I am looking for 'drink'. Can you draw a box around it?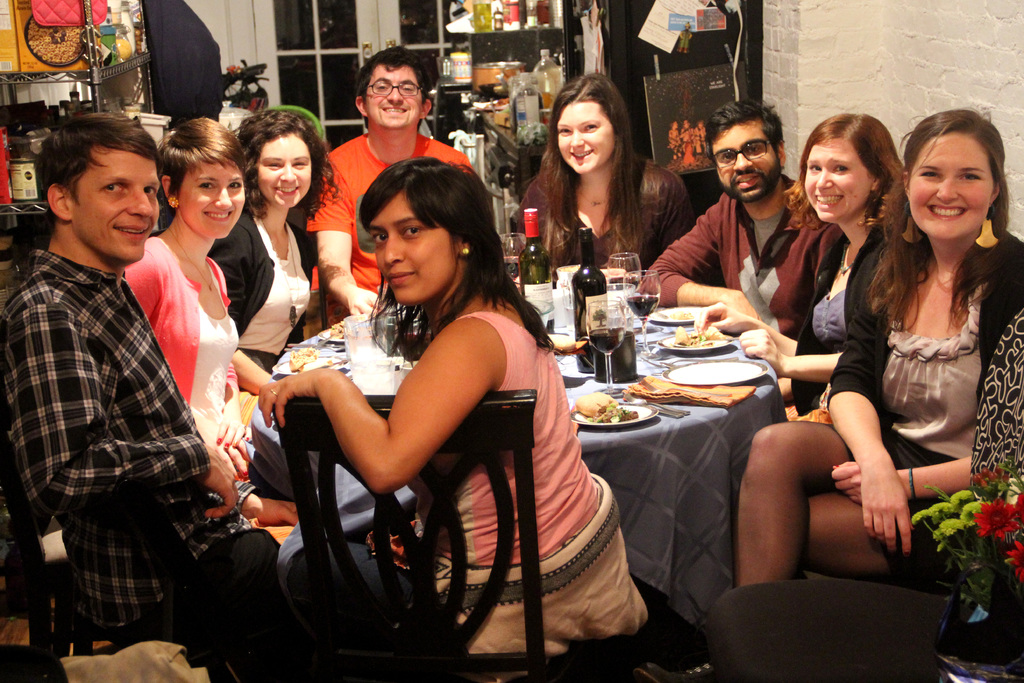
Sure, the bounding box is 568:226:604:370.
